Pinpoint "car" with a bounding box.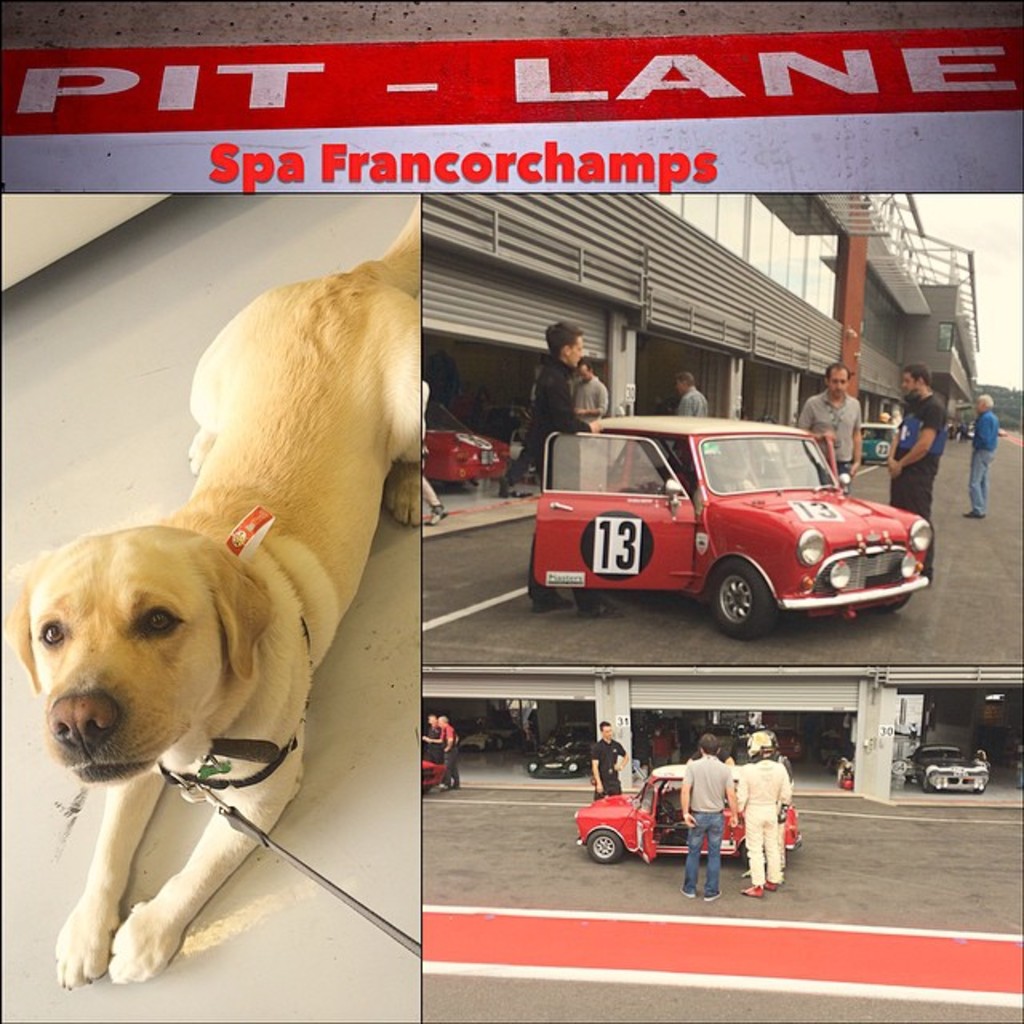
[526, 730, 584, 776].
